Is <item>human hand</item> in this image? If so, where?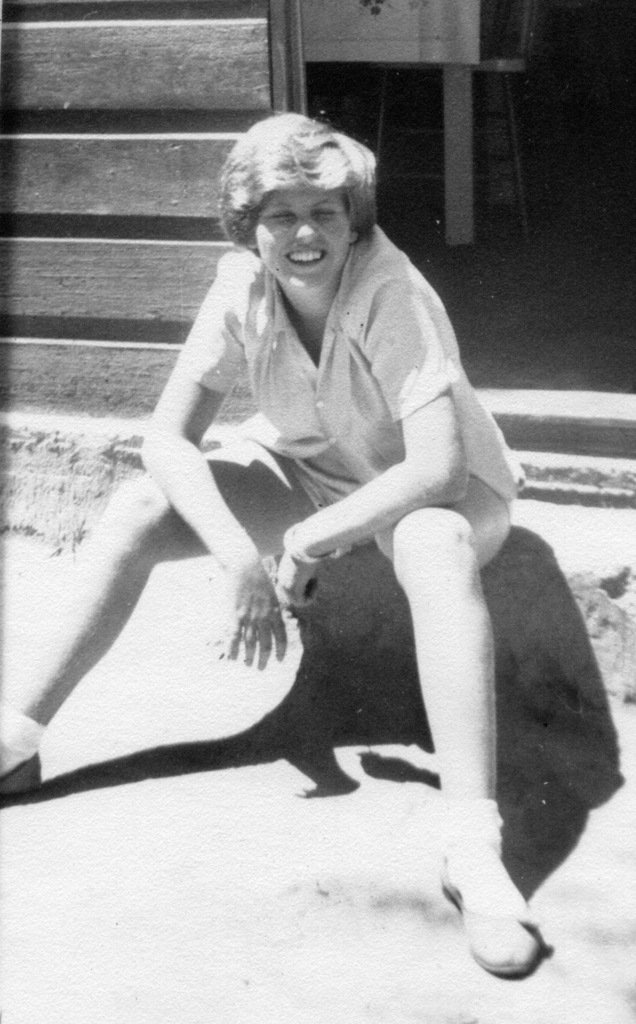
Yes, at (x1=234, y1=570, x2=283, y2=679).
